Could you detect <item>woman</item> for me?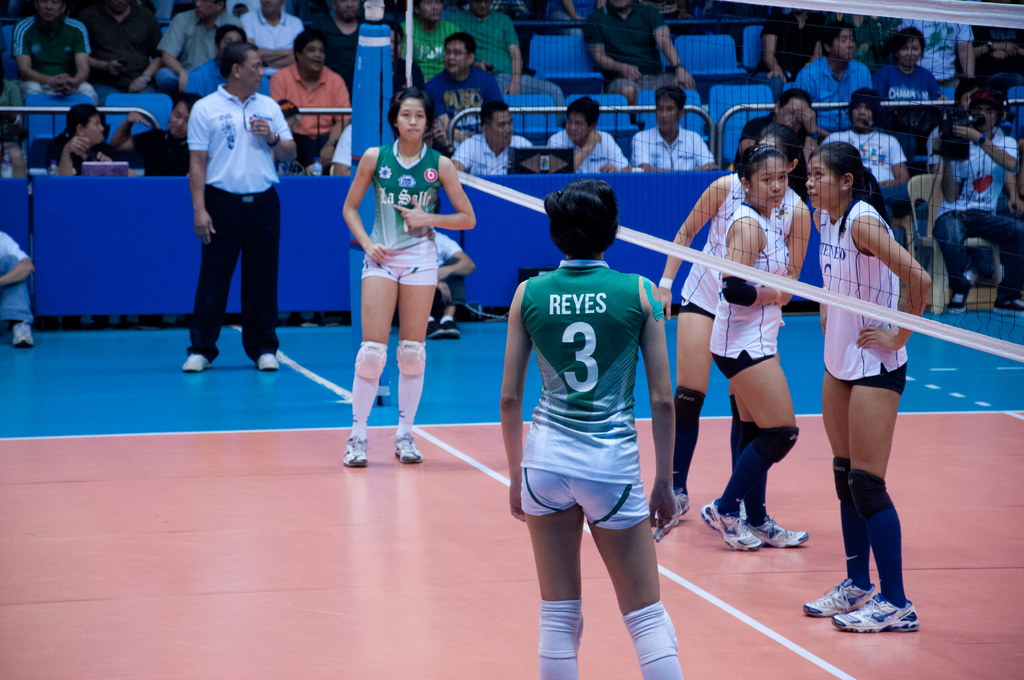
Detection result: region(876, 29, 947, 134).
